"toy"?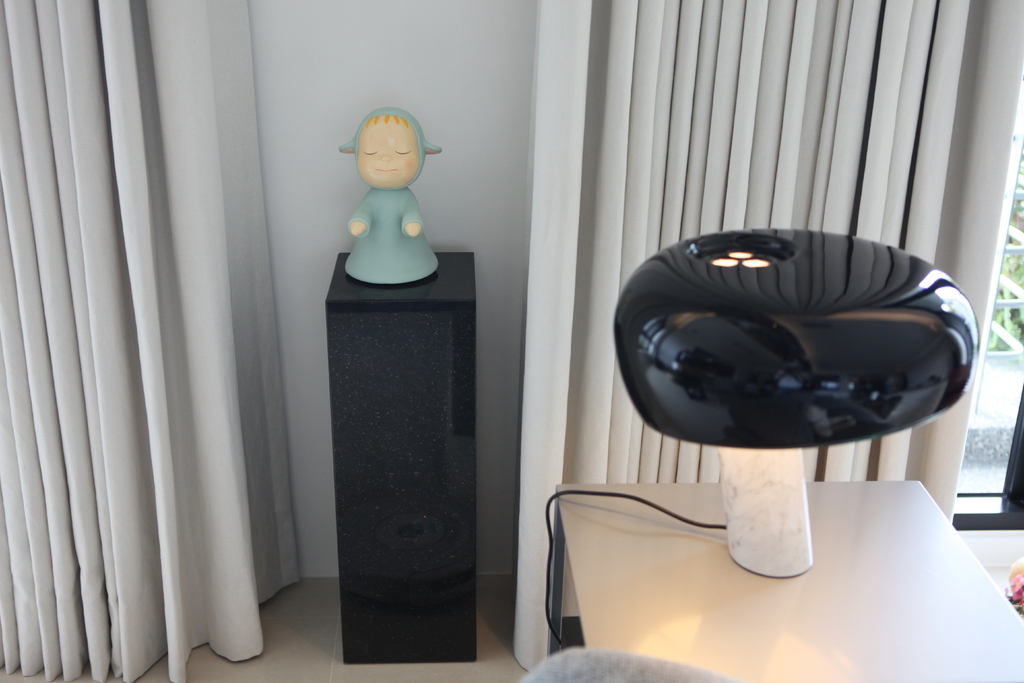
x1=341 y1=100 x2=445 y2=284
